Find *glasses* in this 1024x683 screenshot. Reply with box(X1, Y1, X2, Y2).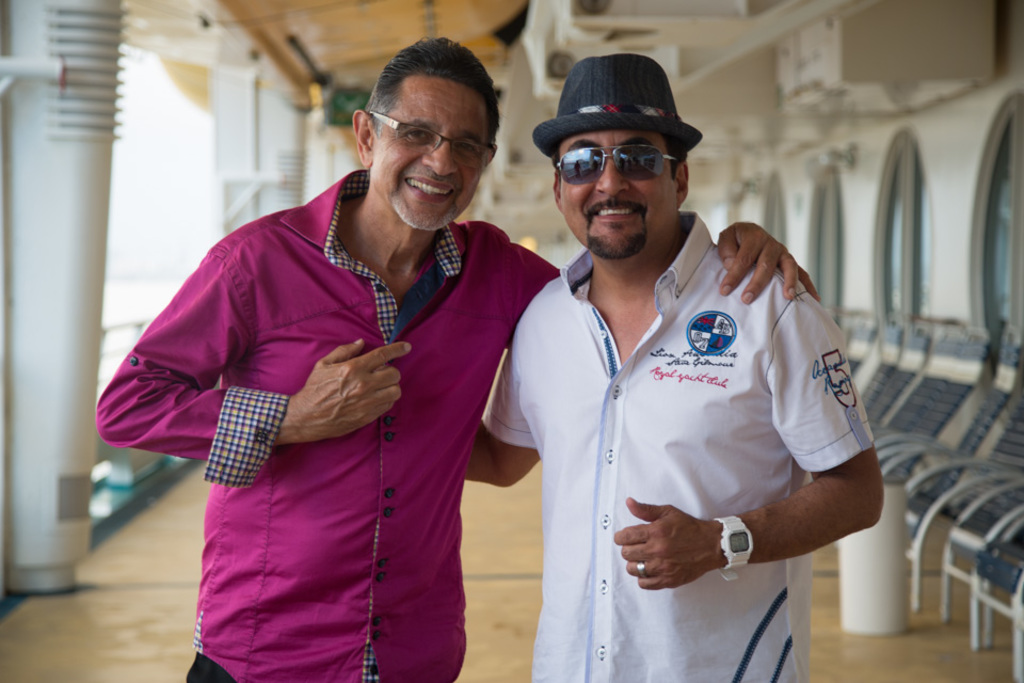
box(546, 126, 690, 180).
